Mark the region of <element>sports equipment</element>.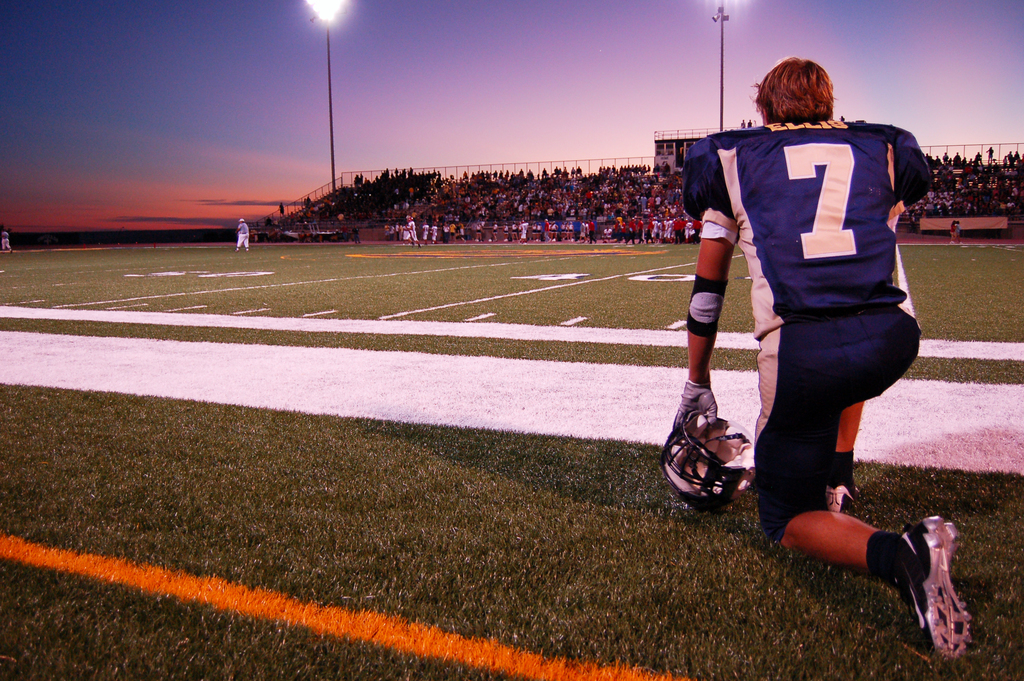
Region: detection(660, 410, 756, 511).
